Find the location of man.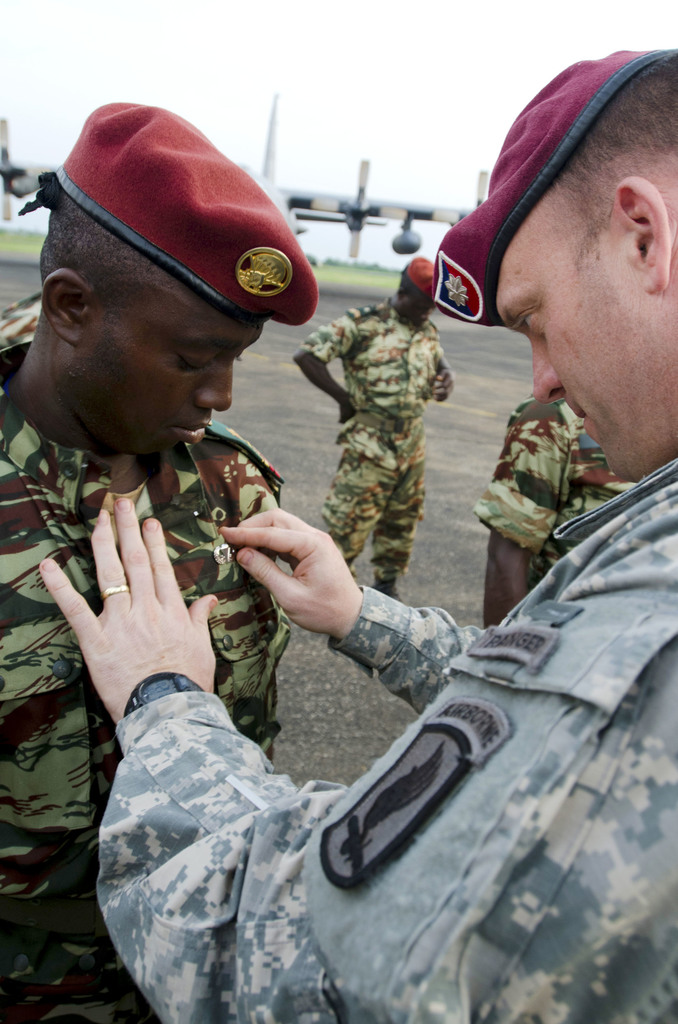
Location: select_region(34, 46, 677, 1023).
